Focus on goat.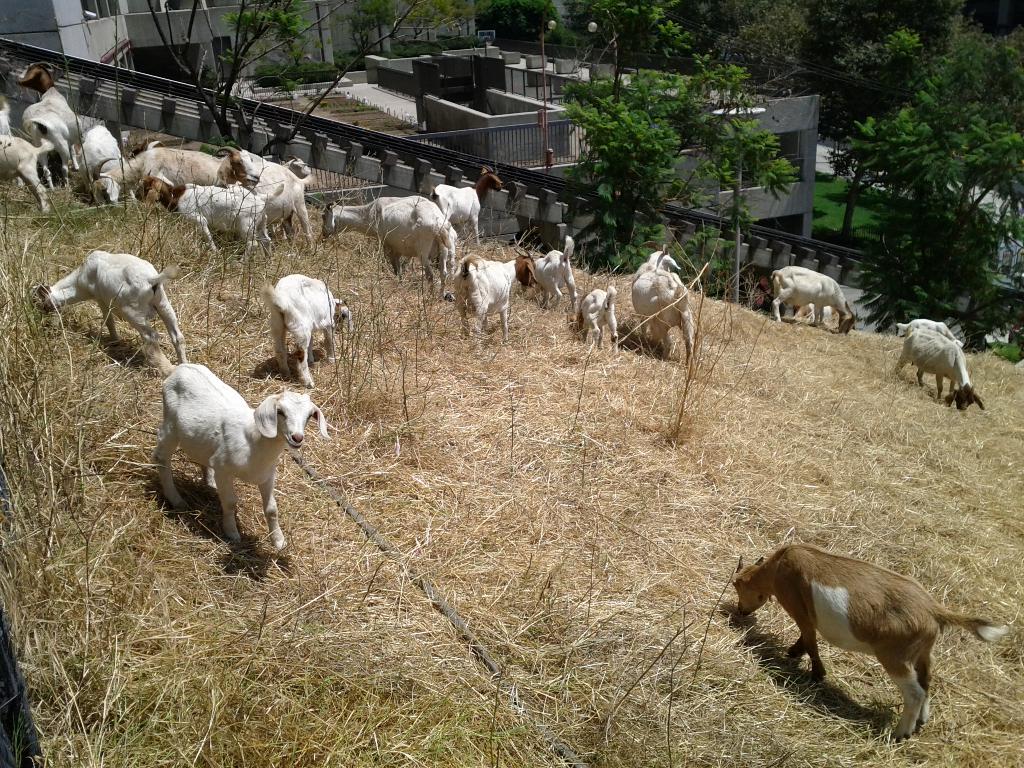
Focused at <region>772, 262, 857, 324</region>.
